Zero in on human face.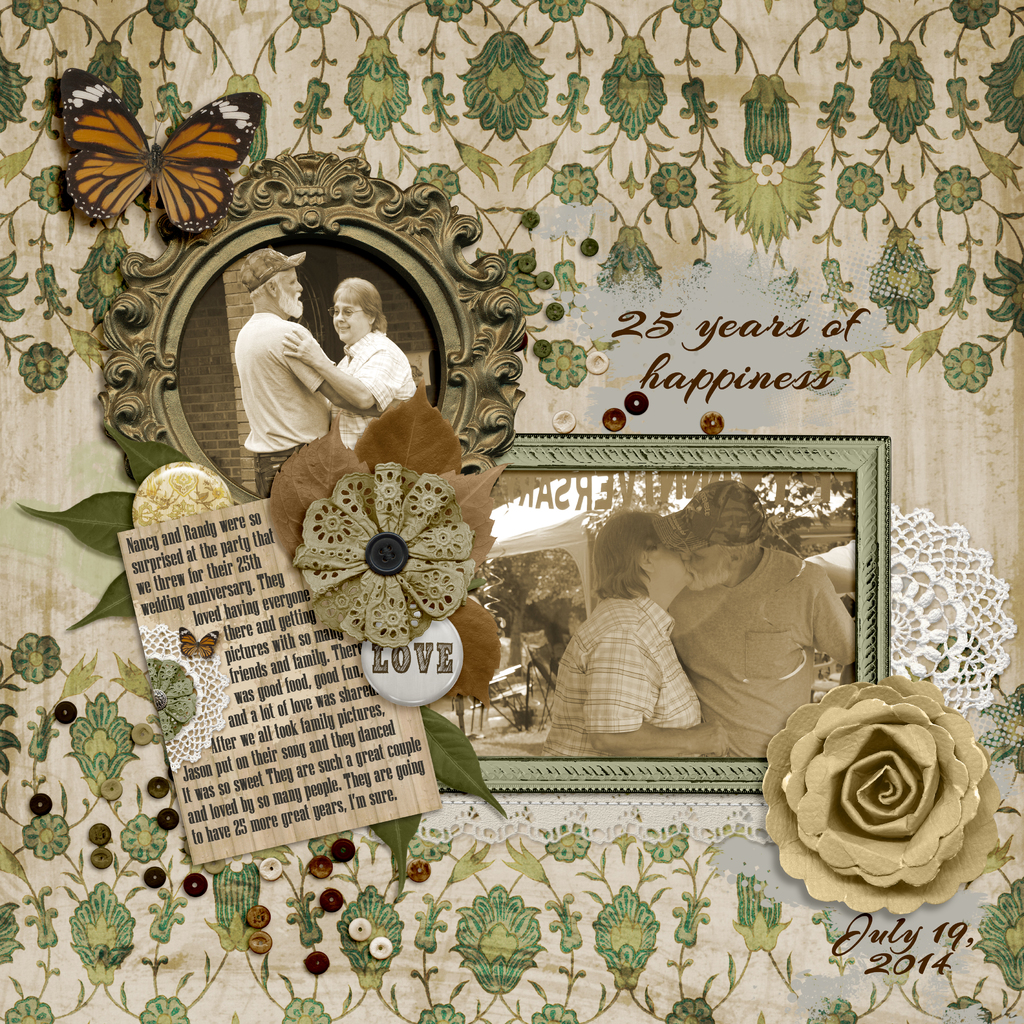
Zeroed in: pyautogui.locateOnScreen(333, 298, 367, 347).
